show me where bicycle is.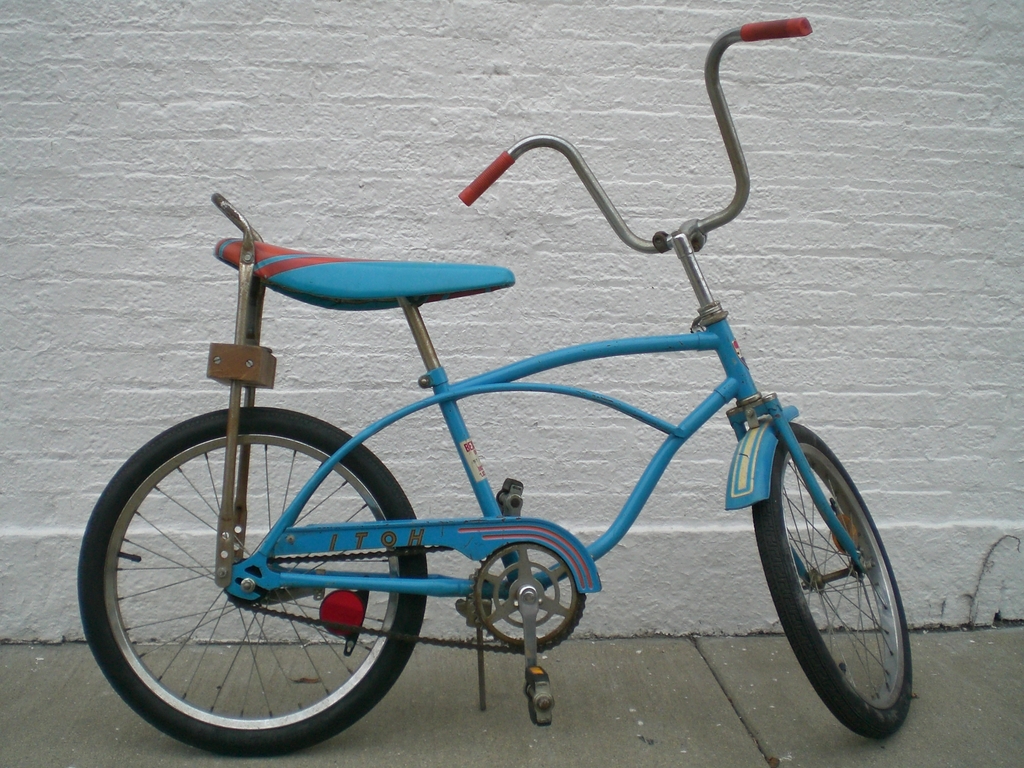
bicycle is at [left=97, top=56, right=965, bottom=762].
